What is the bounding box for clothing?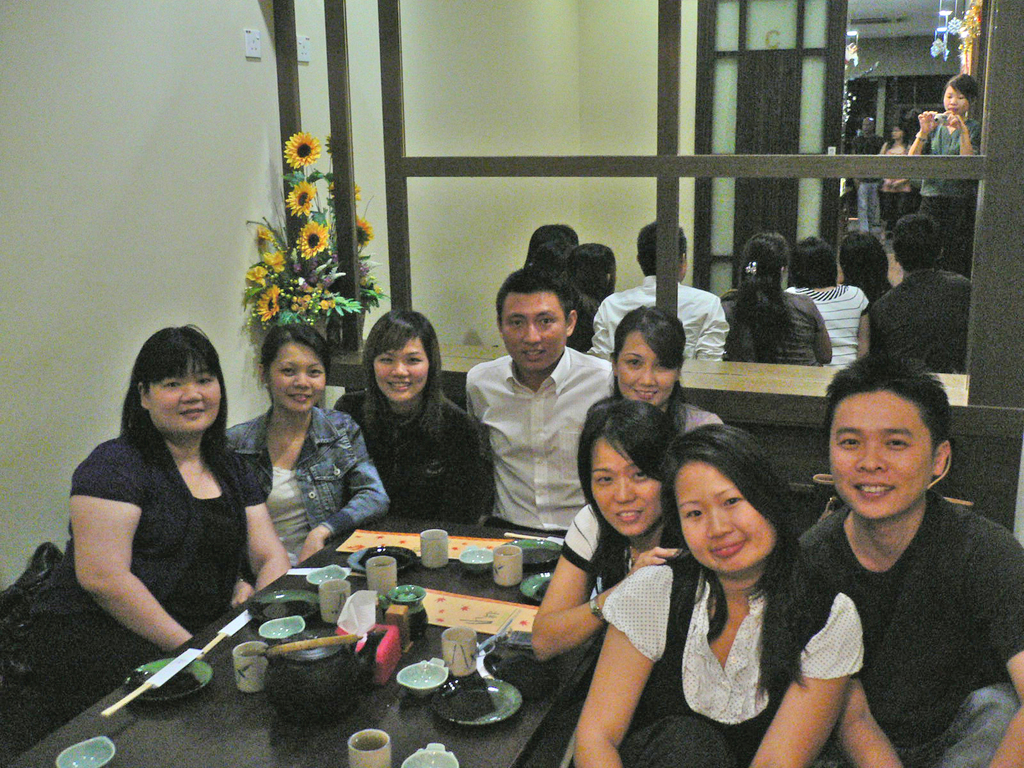
rect(876, 135, 916, 239).
